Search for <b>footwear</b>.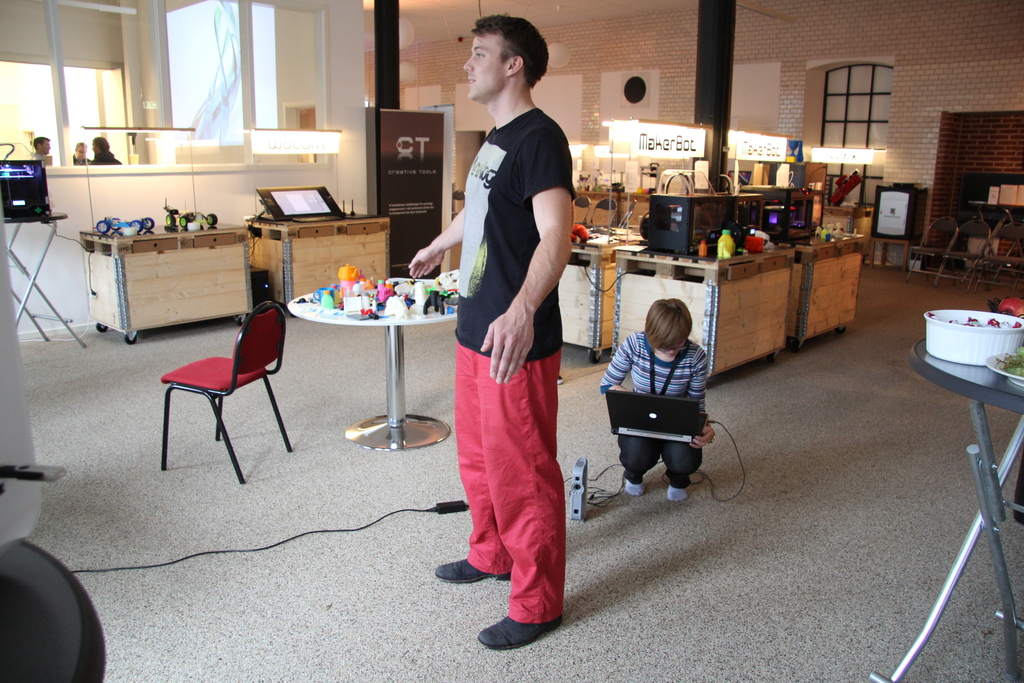
Found at x1=477 y1=613 x2=565 y2=649.
